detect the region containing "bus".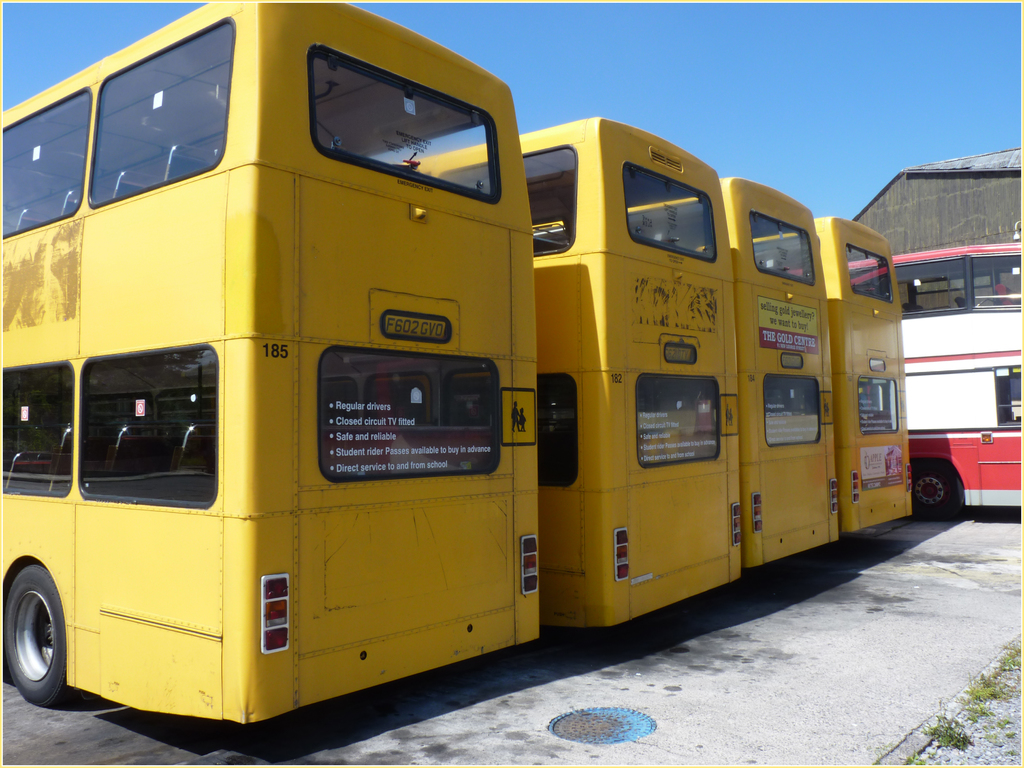
l=532, t=177, r=837, b=572.
